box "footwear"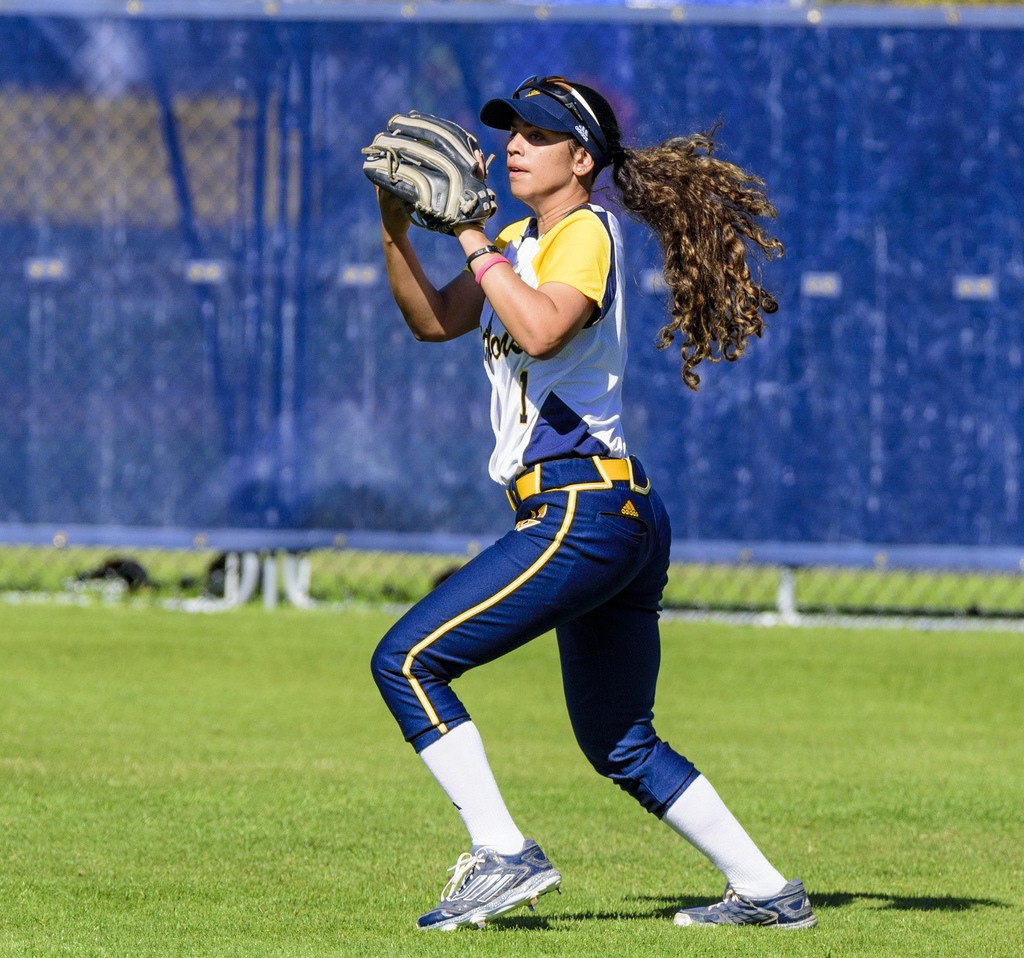
bbox=(414, 851, 556, 920)
